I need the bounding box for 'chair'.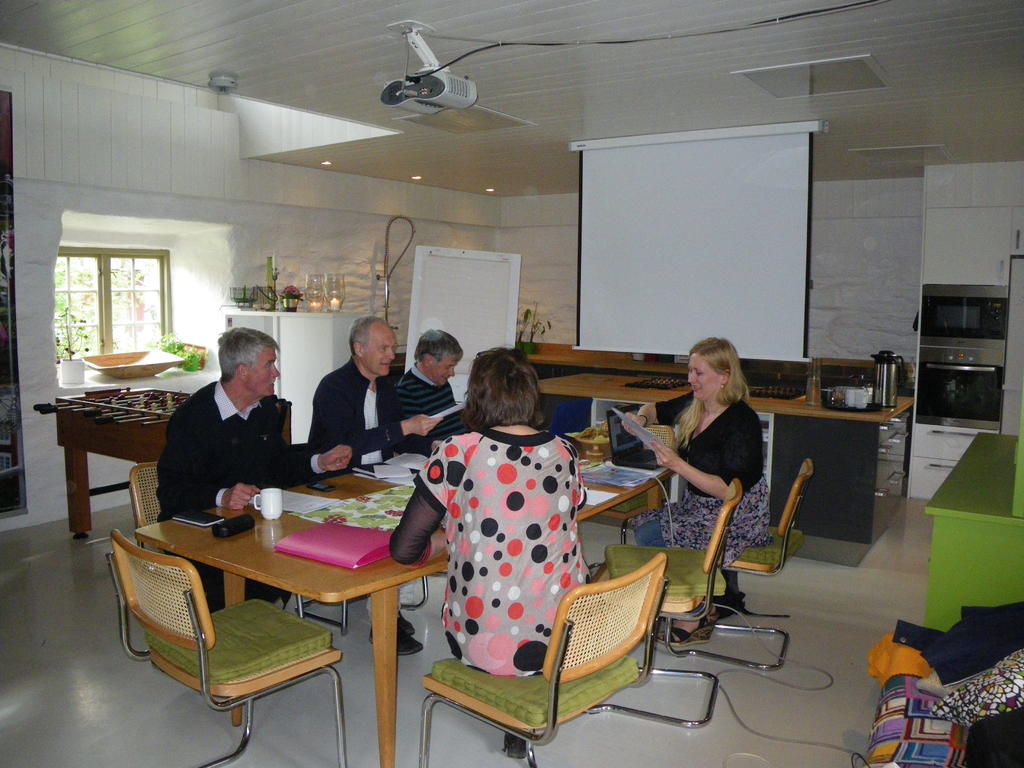
Here it is: <box>654,460,809,676</box>.
